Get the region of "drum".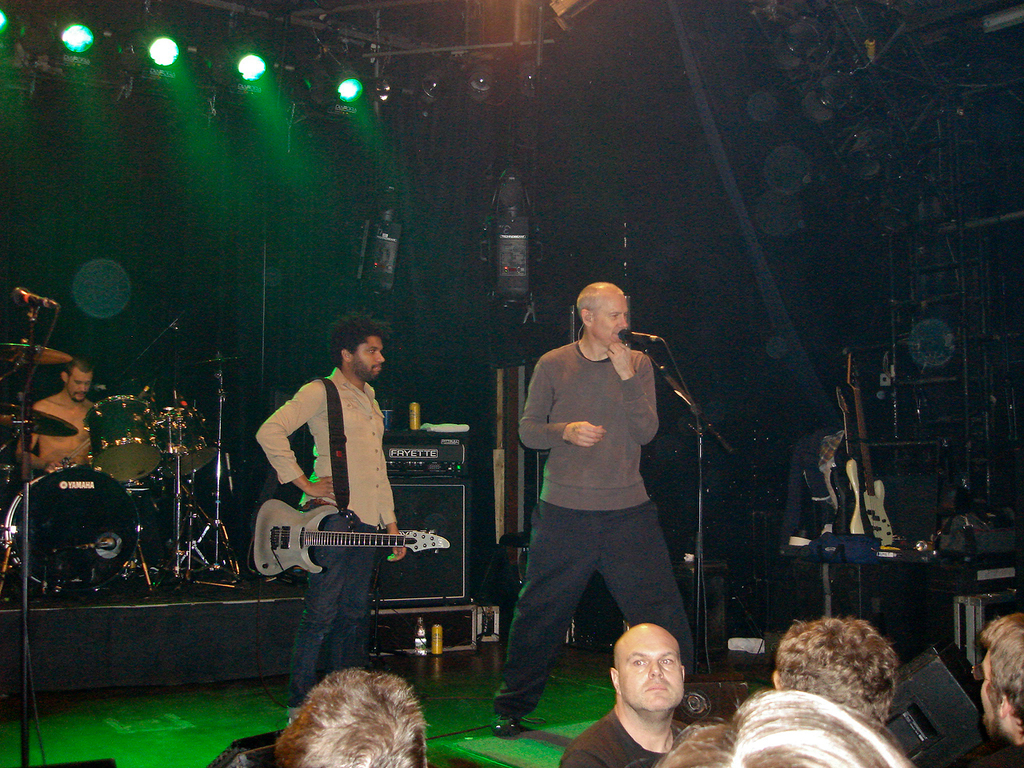
x1=160 y1=406 x2=222 y2=480.
